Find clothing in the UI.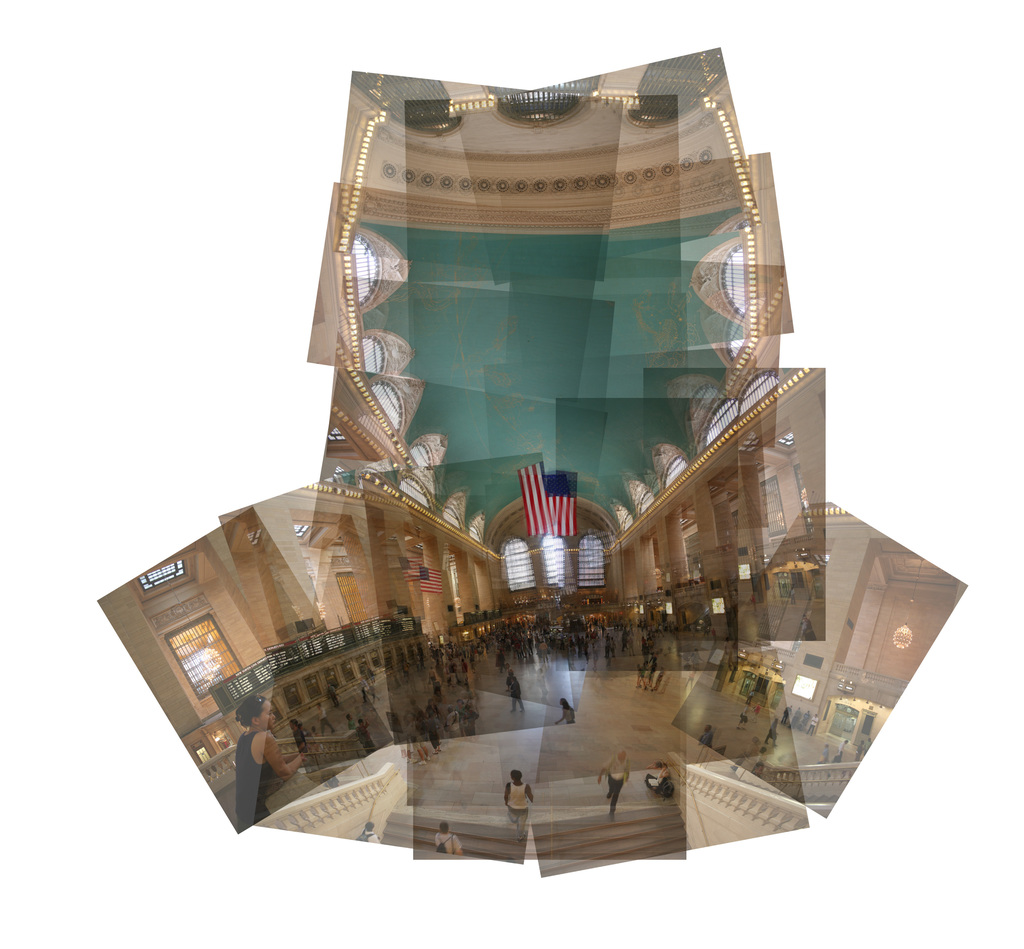
UI element at pyautogui.locateOnScreen(801, 714, 810, 726).
